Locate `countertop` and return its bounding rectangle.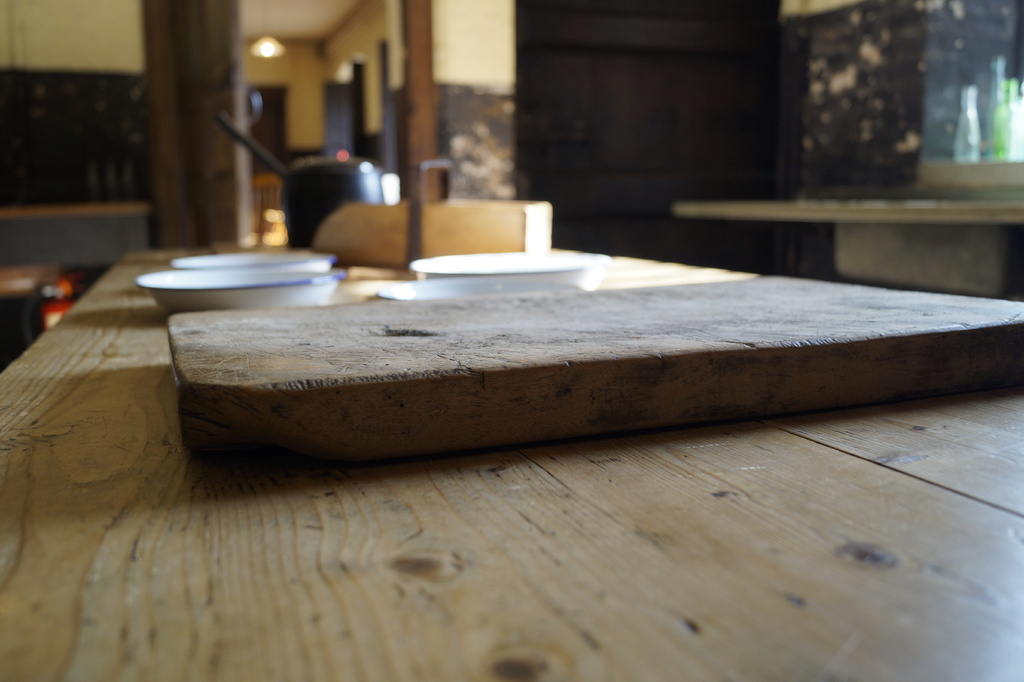
0 240 1023 681.
